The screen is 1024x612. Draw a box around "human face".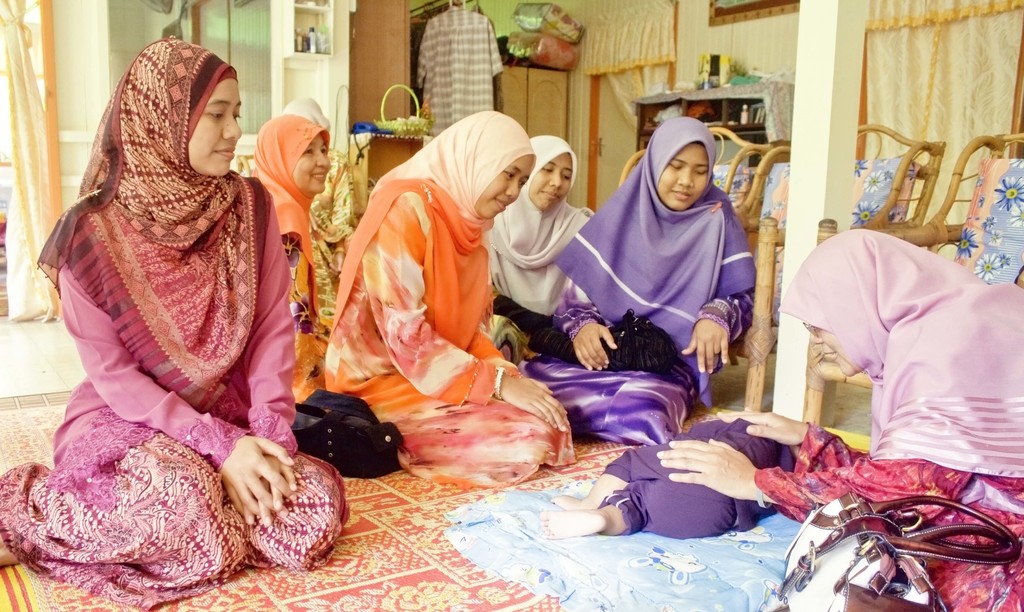
{"x1": 806, "y1": 319, "x2": 859, "y2": 379}.
